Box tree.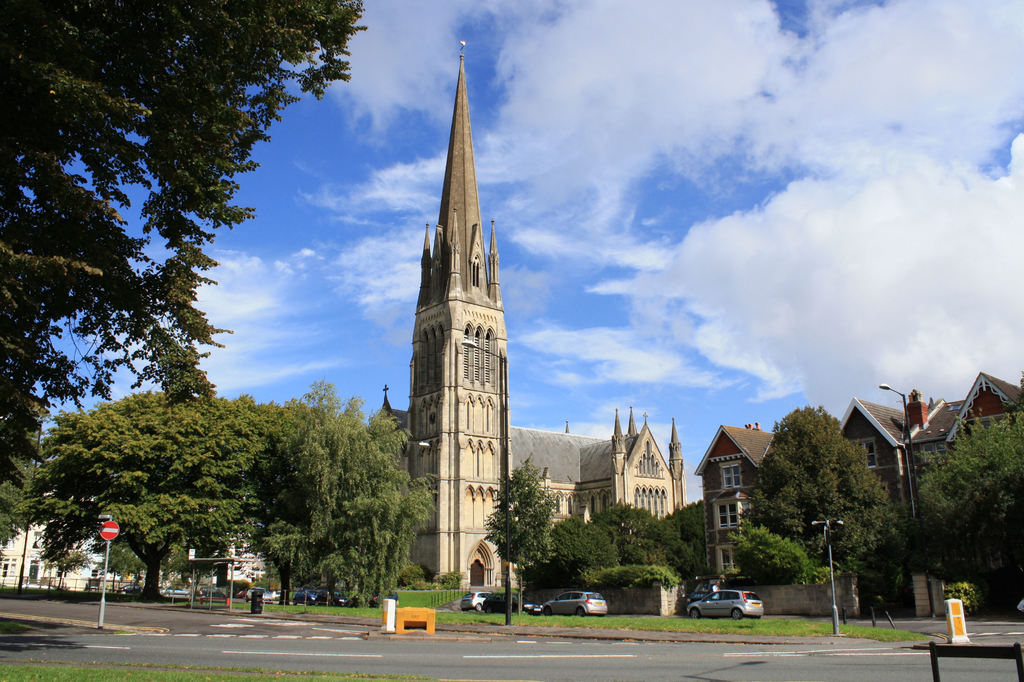
region(924, 386, 1023, 618).
